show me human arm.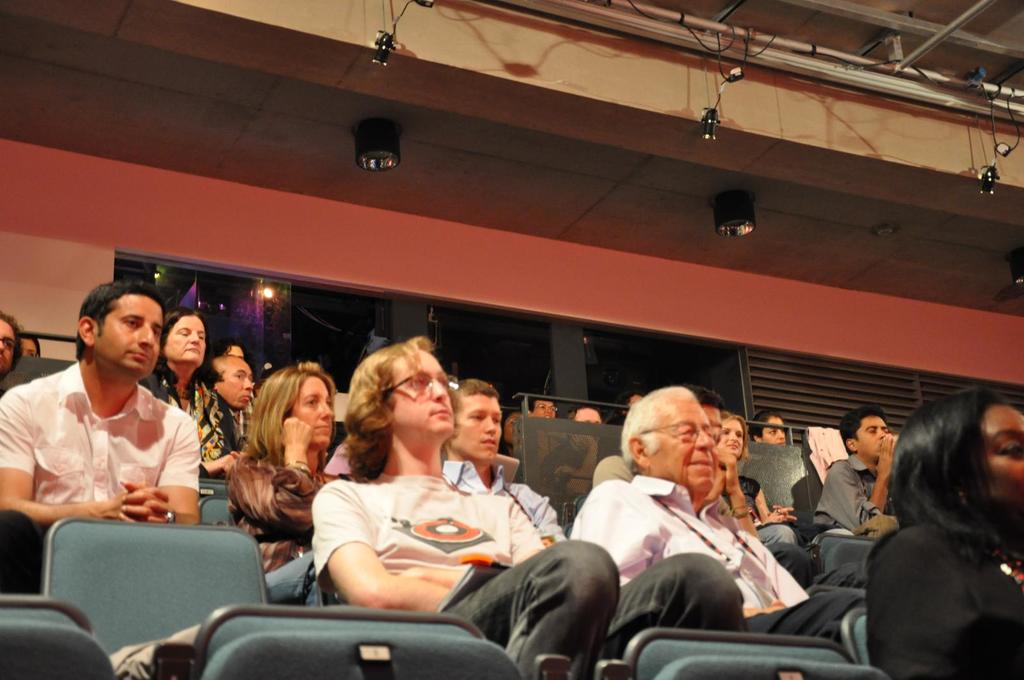
human arm is here: (825,433,891,537).
